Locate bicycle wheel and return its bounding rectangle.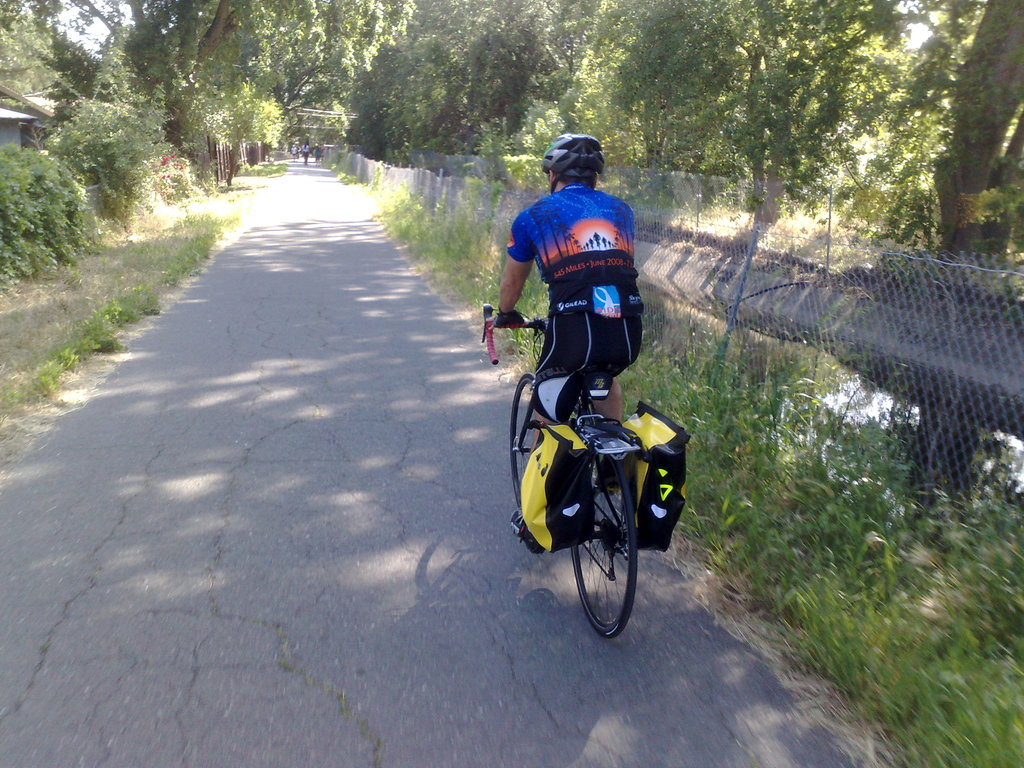
566, 484, 654, 628.
